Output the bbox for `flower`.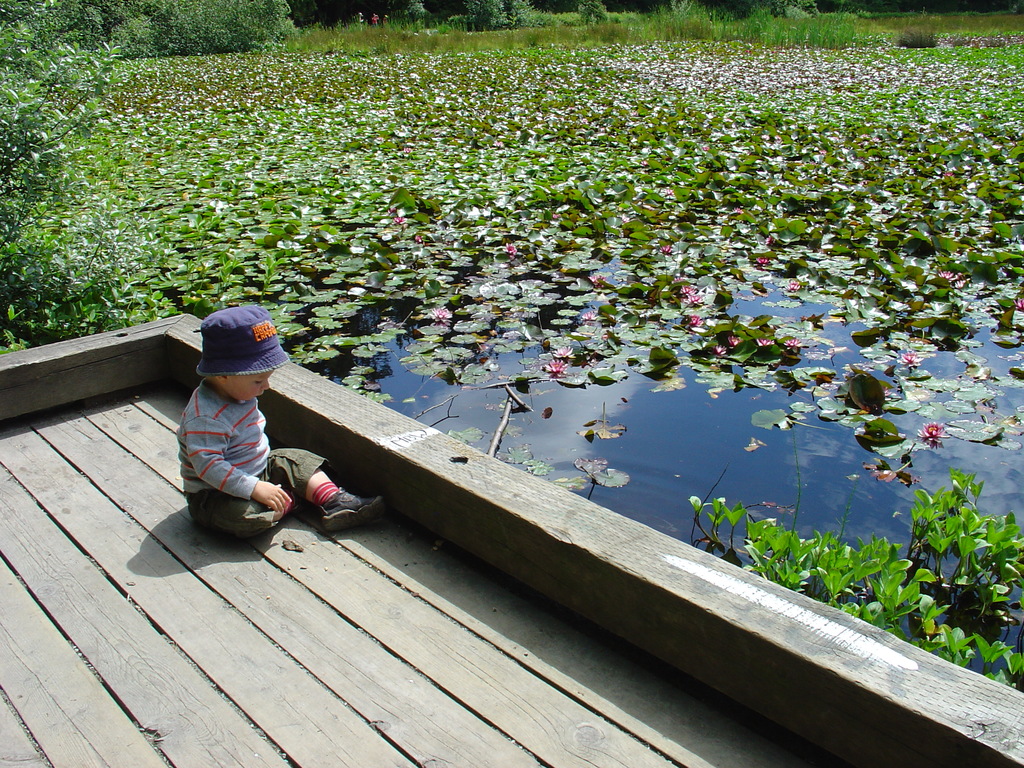
bbox=[729, 333, 742, 356].
